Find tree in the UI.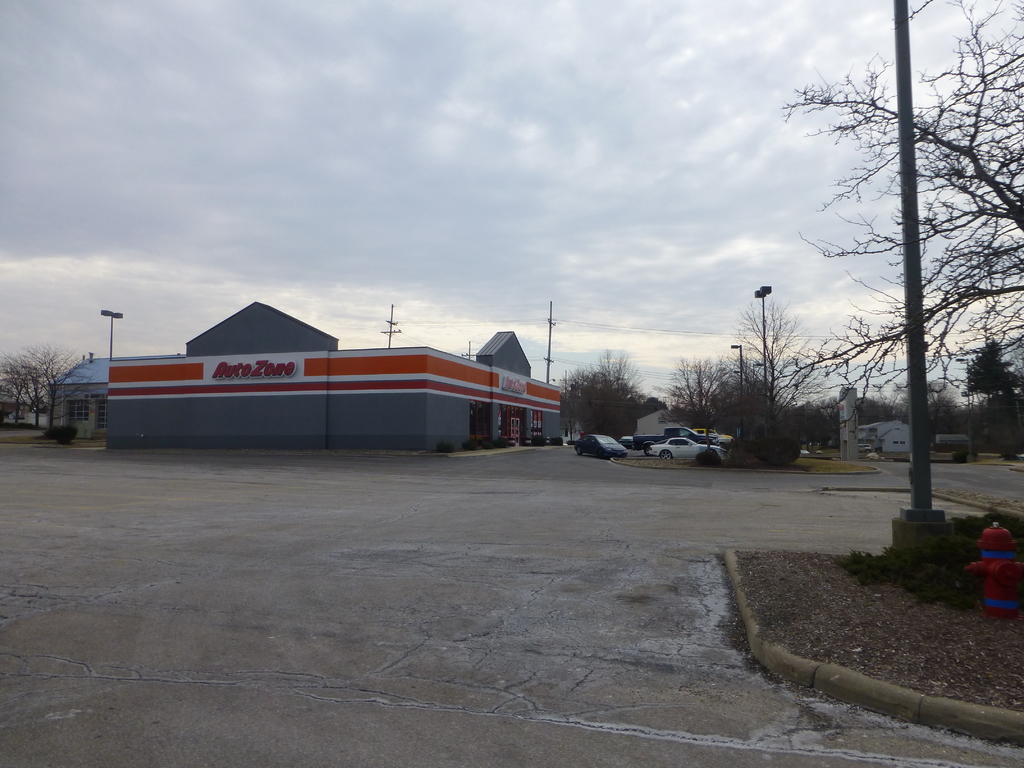
UI element at l=721, t=312, r=845, b=479.
